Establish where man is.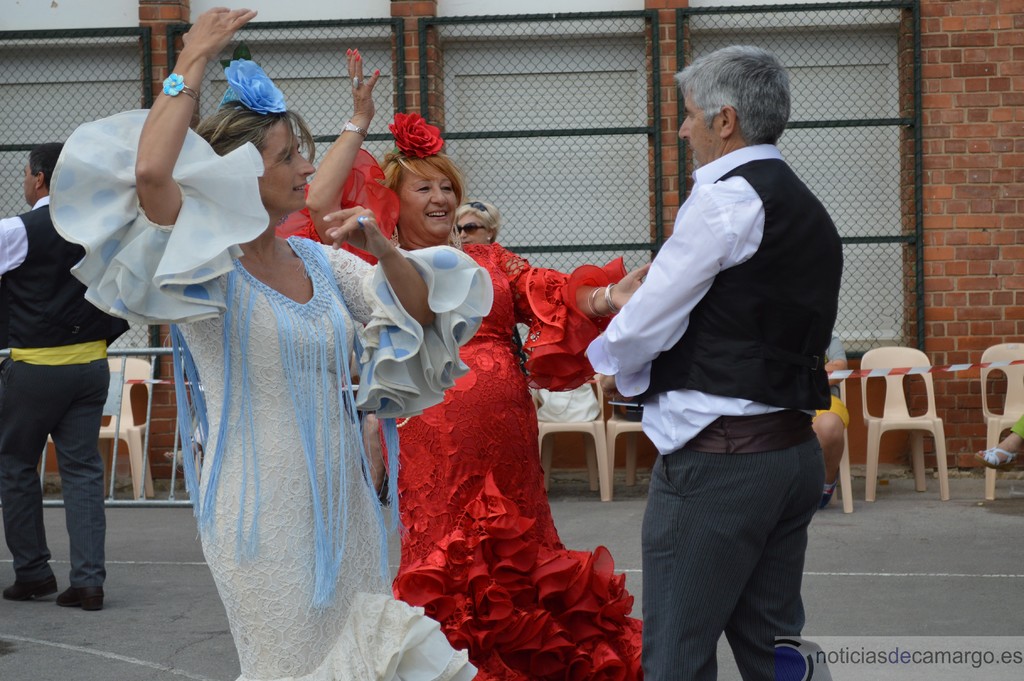
Established at BBox(590, 51, 852, 678).
